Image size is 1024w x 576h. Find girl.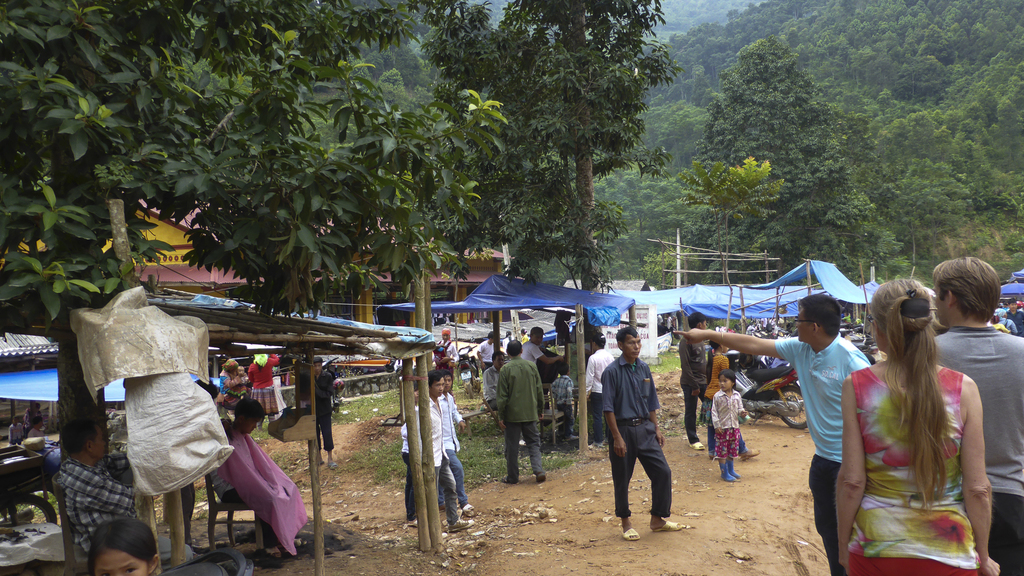
701 340 756 455.
